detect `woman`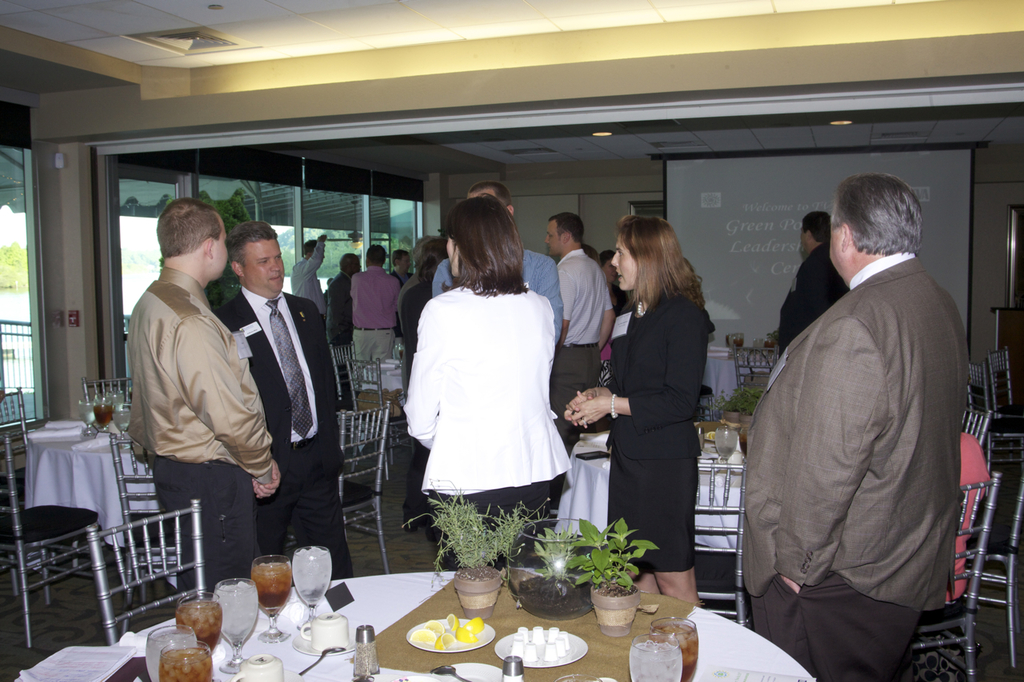
region(572, 243, 612, 457)
